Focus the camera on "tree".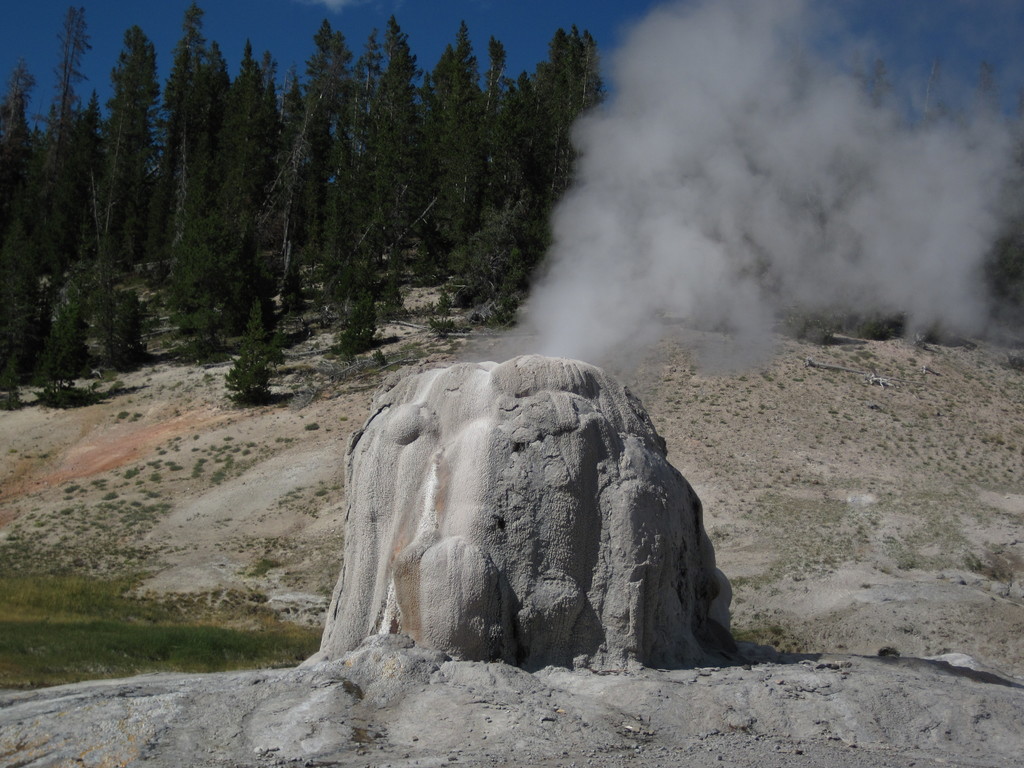
Focus region: <region>359, 26, 488, 272</region>.
